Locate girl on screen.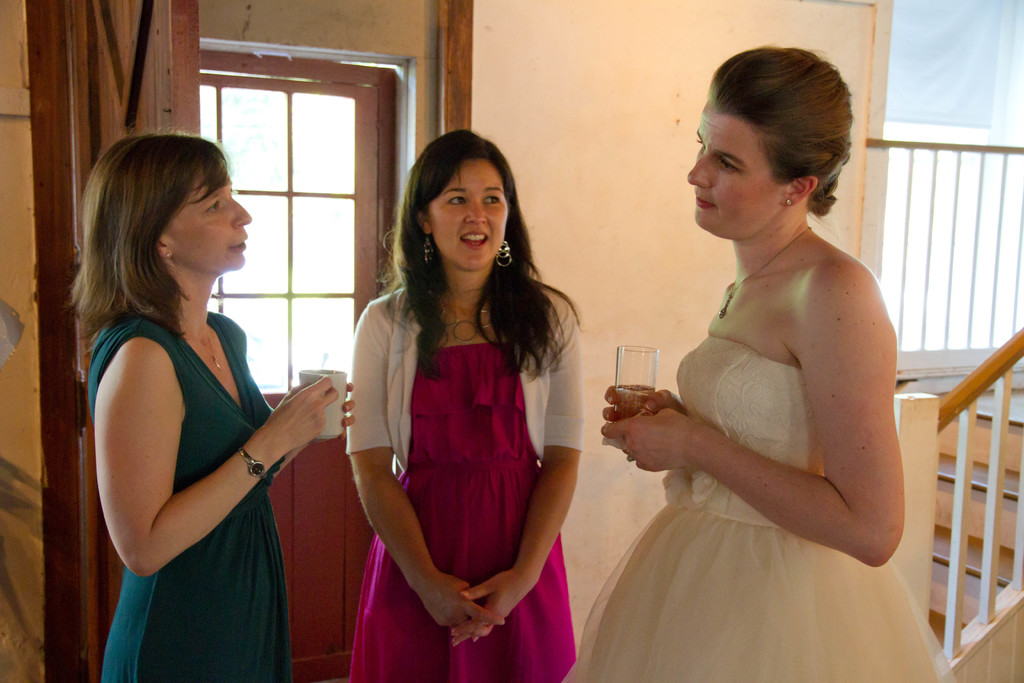
On screen at bbox(567, 45, 953, 682).
